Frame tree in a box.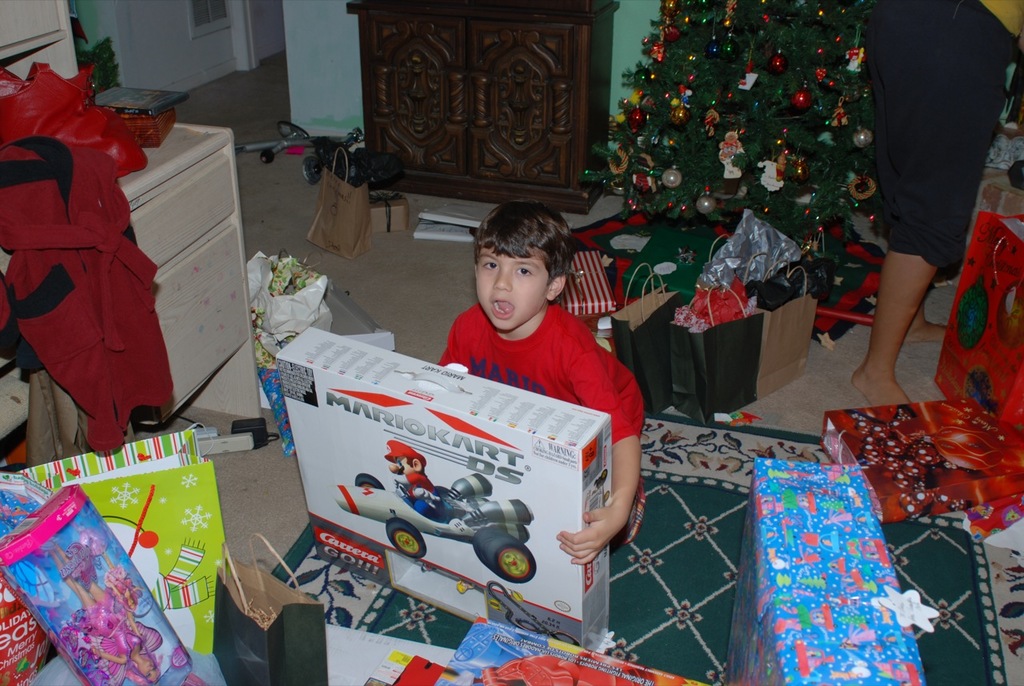
{"x1": 576, "y1": 0, "x2": 879, "y2": 255}.
